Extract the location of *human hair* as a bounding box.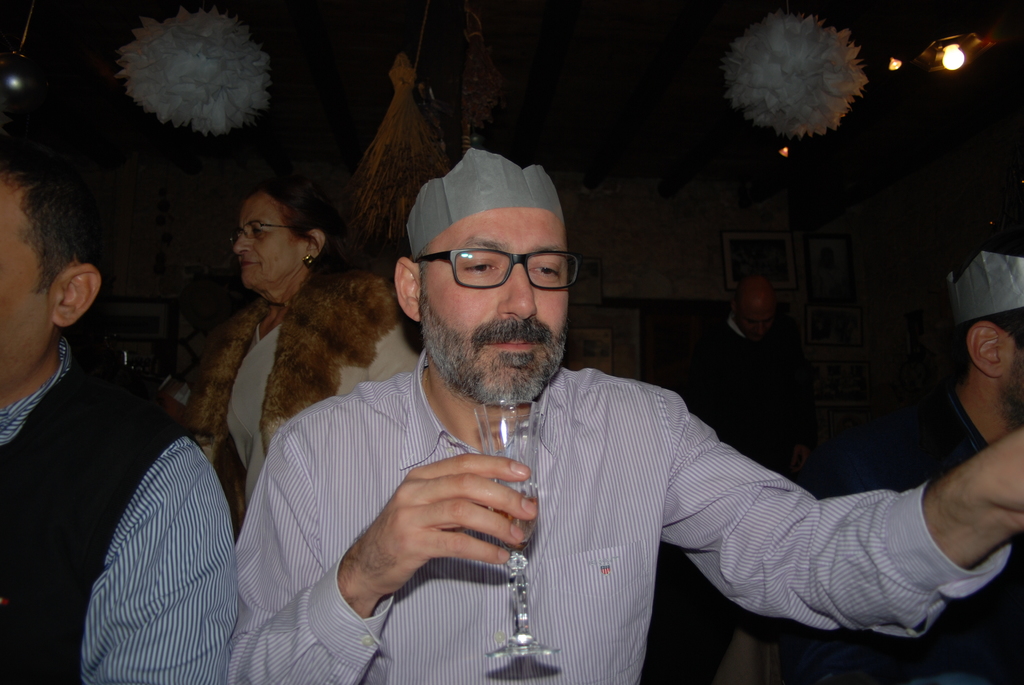
Rect(0, 143, 88, 294).
